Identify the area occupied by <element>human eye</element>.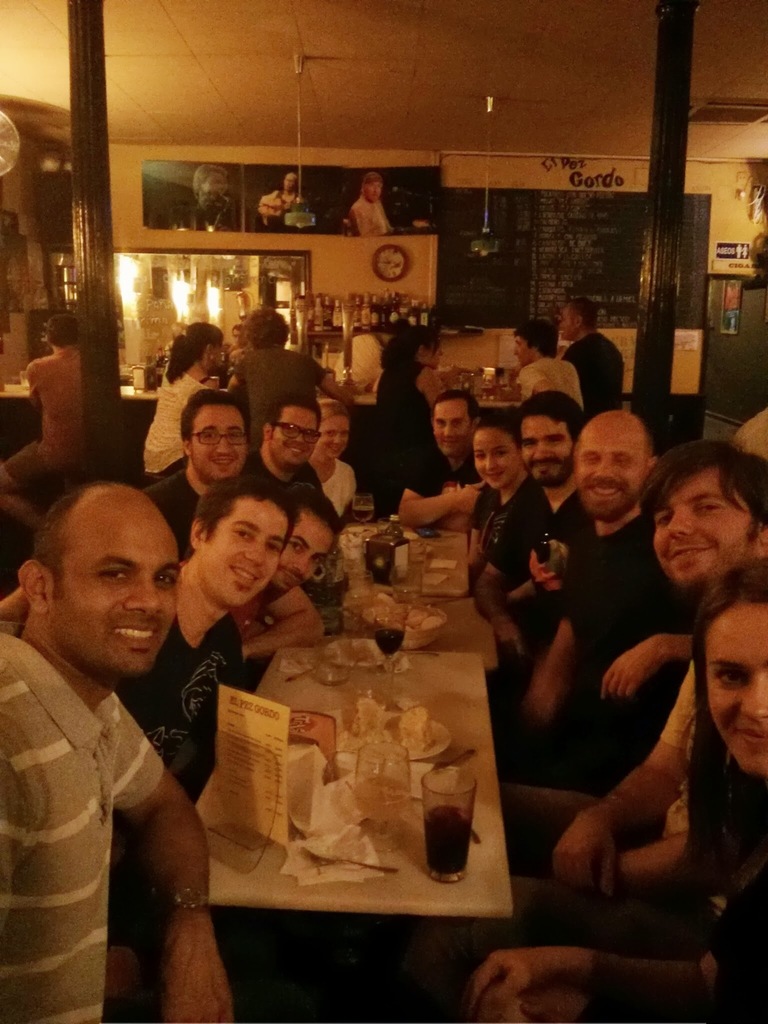
Area: [230,522,251,541].
